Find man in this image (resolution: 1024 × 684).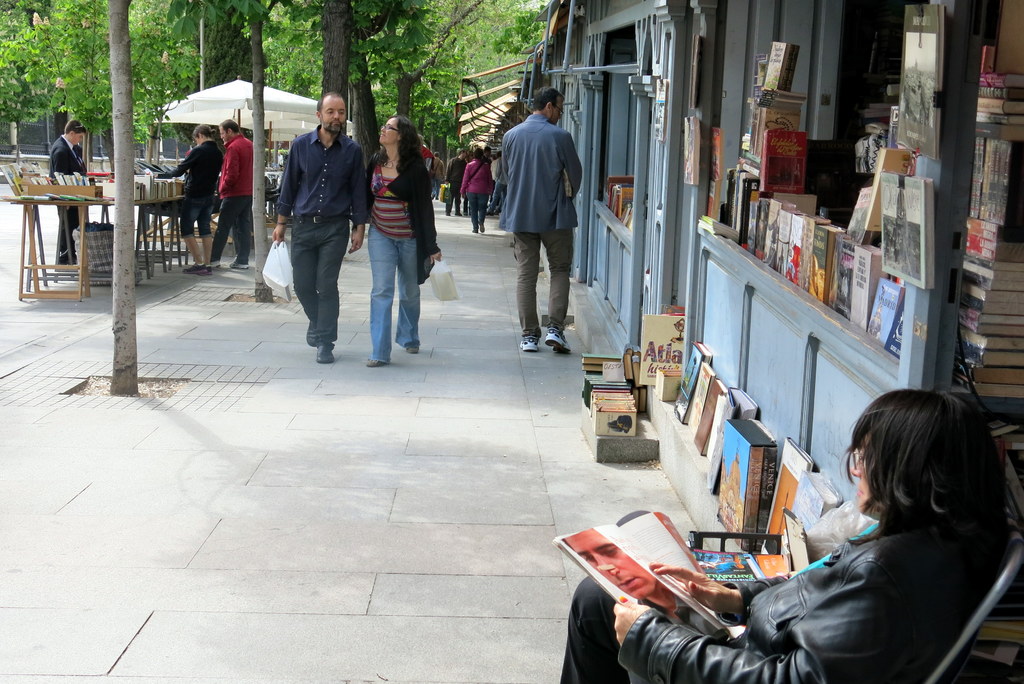
<region>503, 89, 589, 365</region>.
